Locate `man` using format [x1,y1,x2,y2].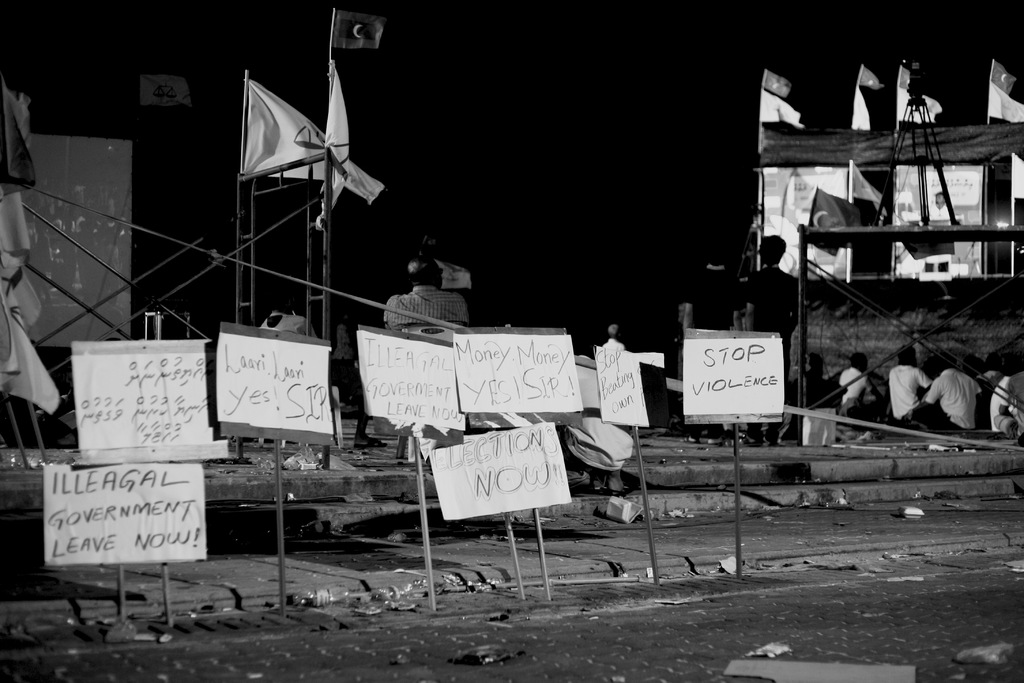
[888,341,942,432].
